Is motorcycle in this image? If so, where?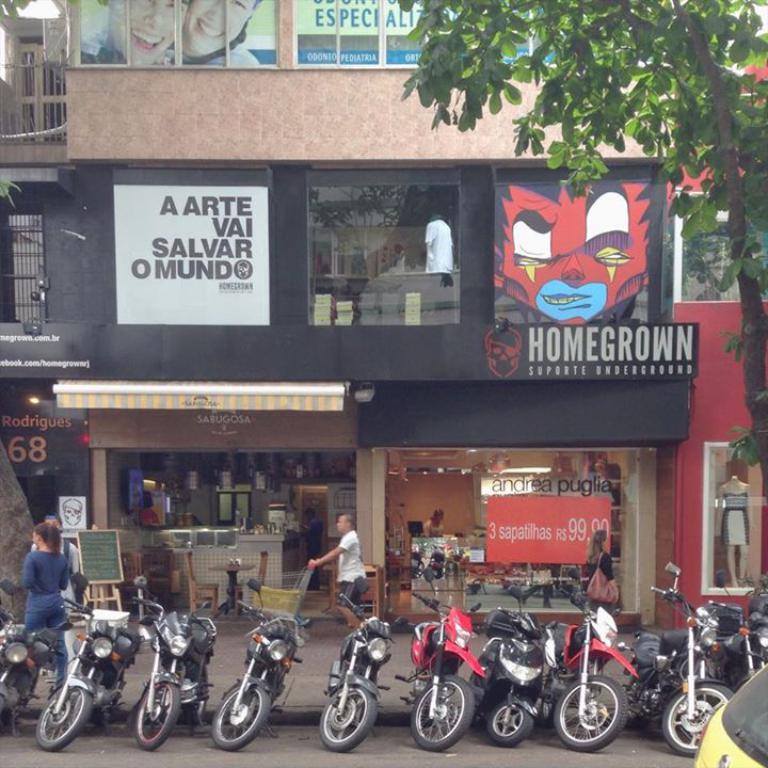
Yes, at [541, 571, 635, 755].
